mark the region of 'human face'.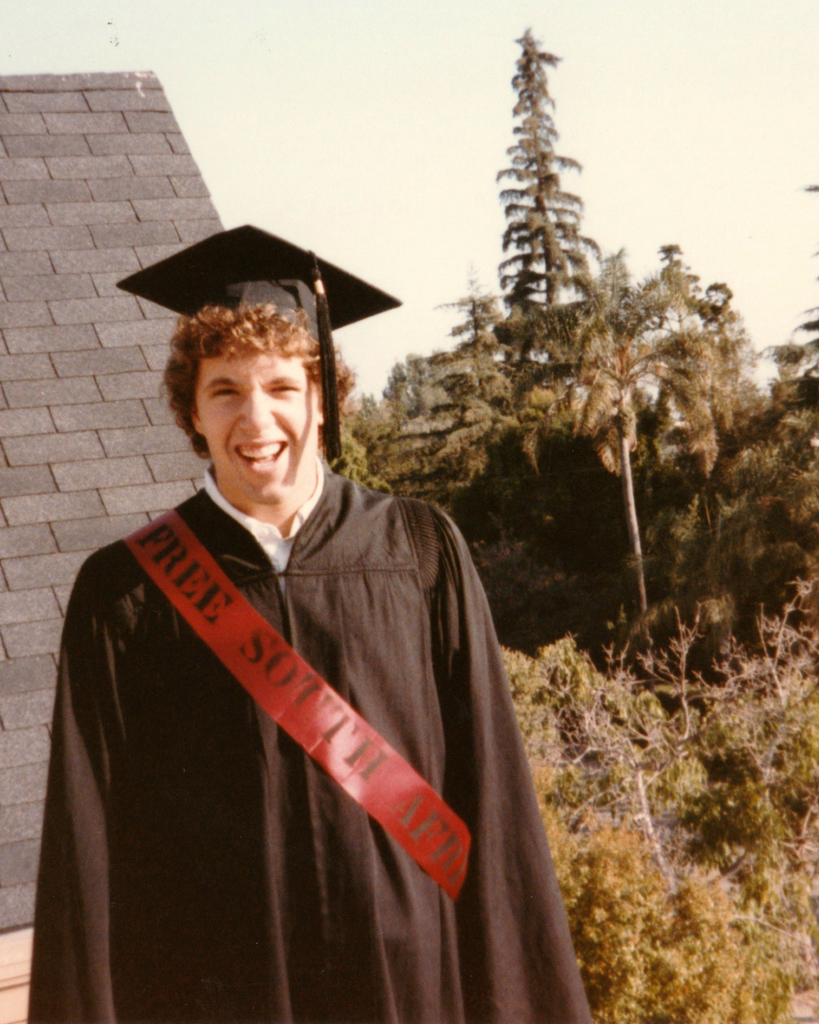
Region: bbox(195, 350, 318, 509).
